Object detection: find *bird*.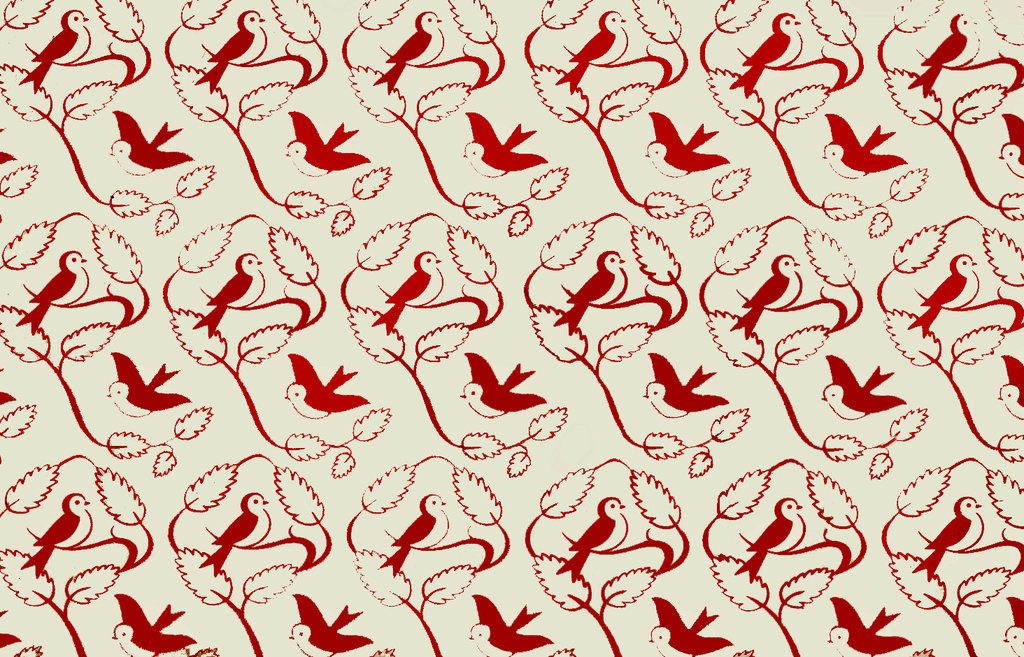
657:361:736:429.
